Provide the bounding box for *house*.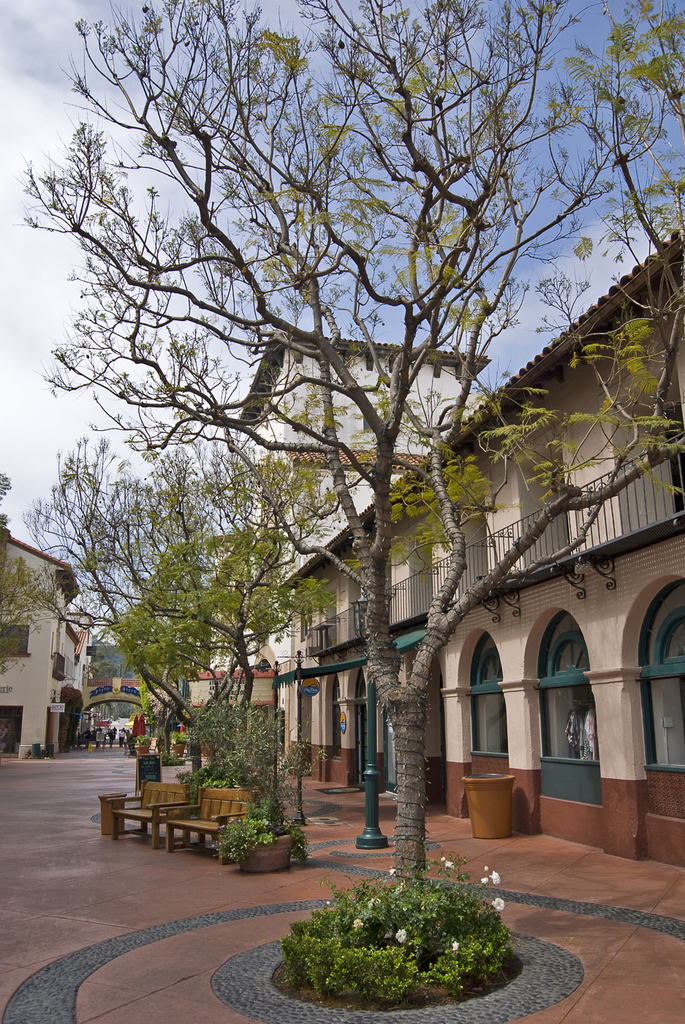
0 522 76 756.
